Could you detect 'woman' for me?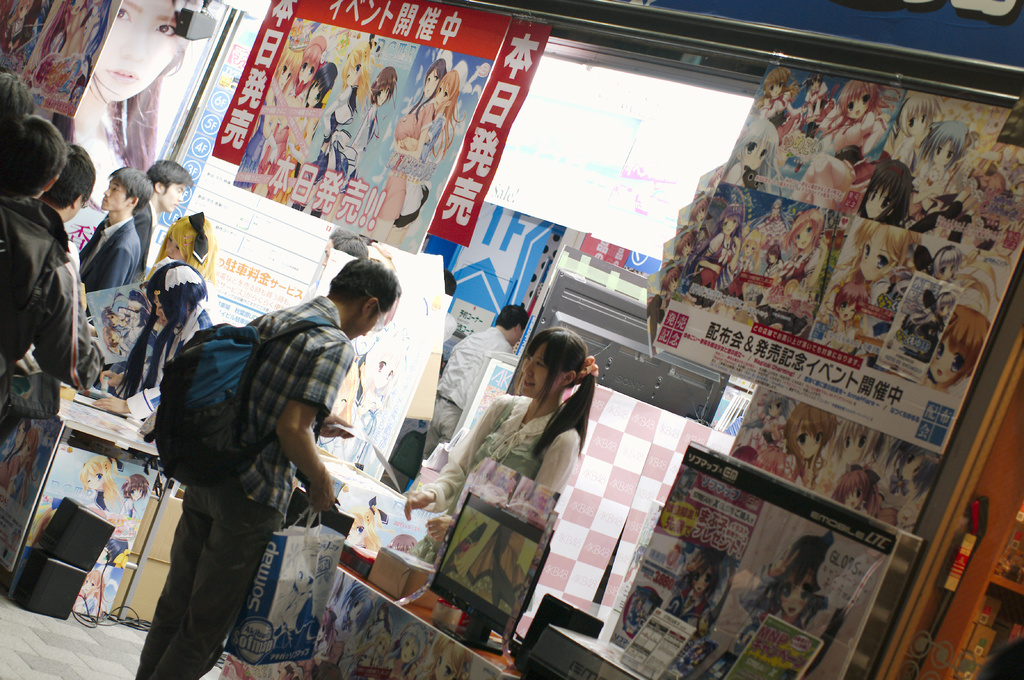
Detection result: bbox(145, 205, 215, 283).
